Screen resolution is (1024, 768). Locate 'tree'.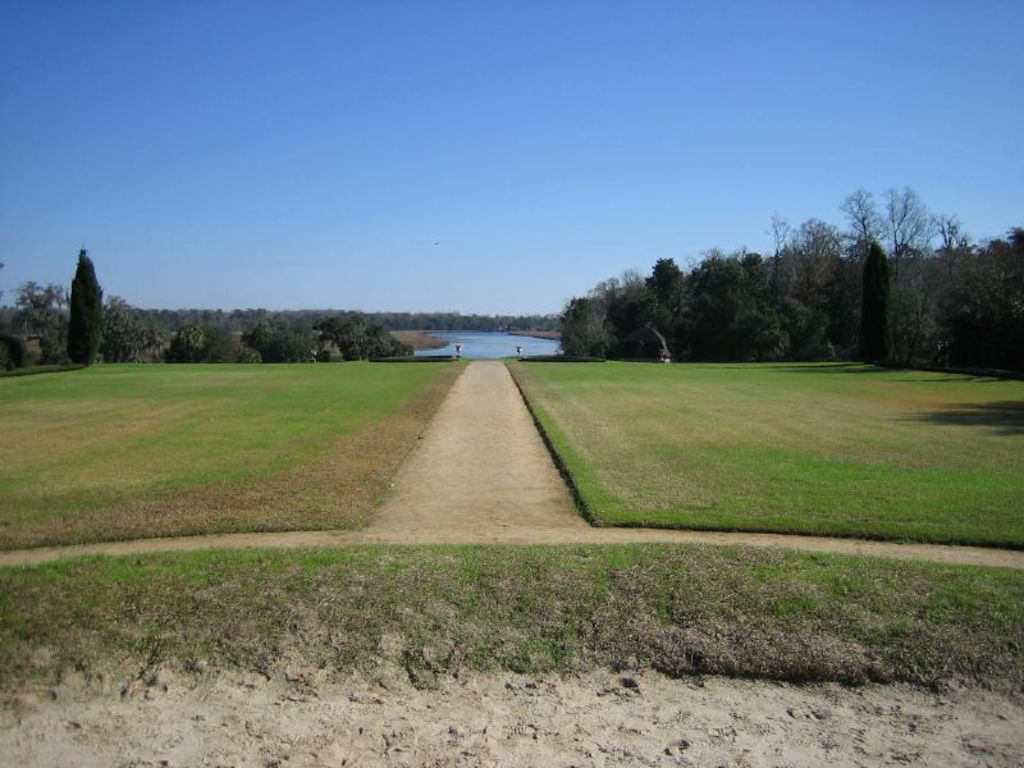
rect(256, 307, 316, 360).
